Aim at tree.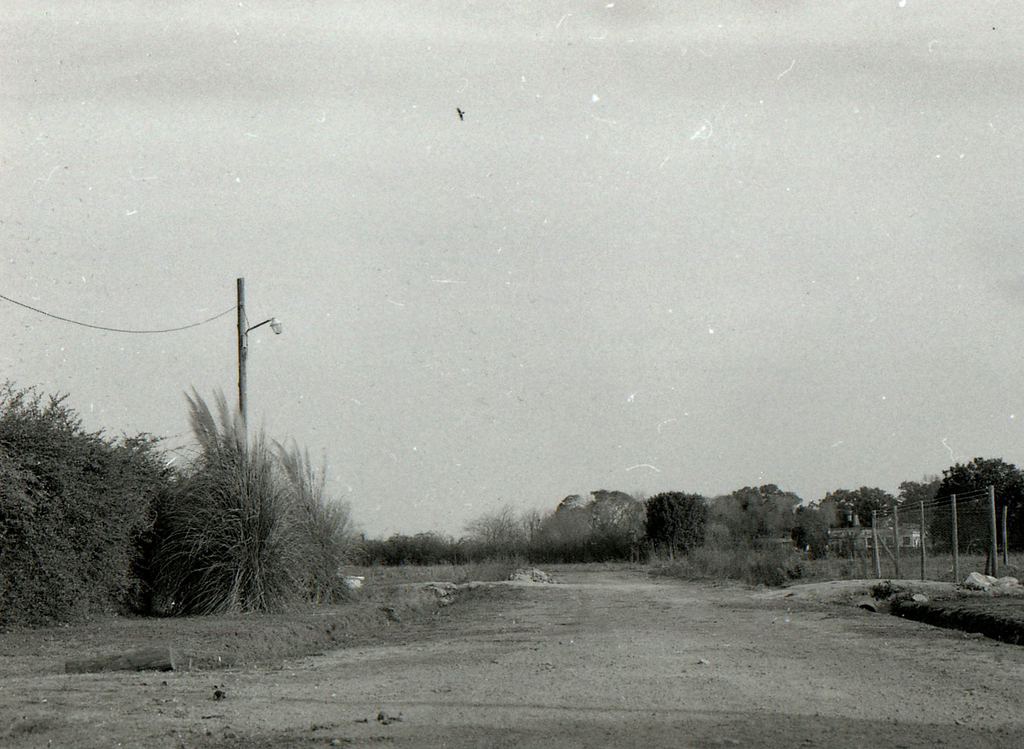
Aimed at region(890, 474, 947, 556).
